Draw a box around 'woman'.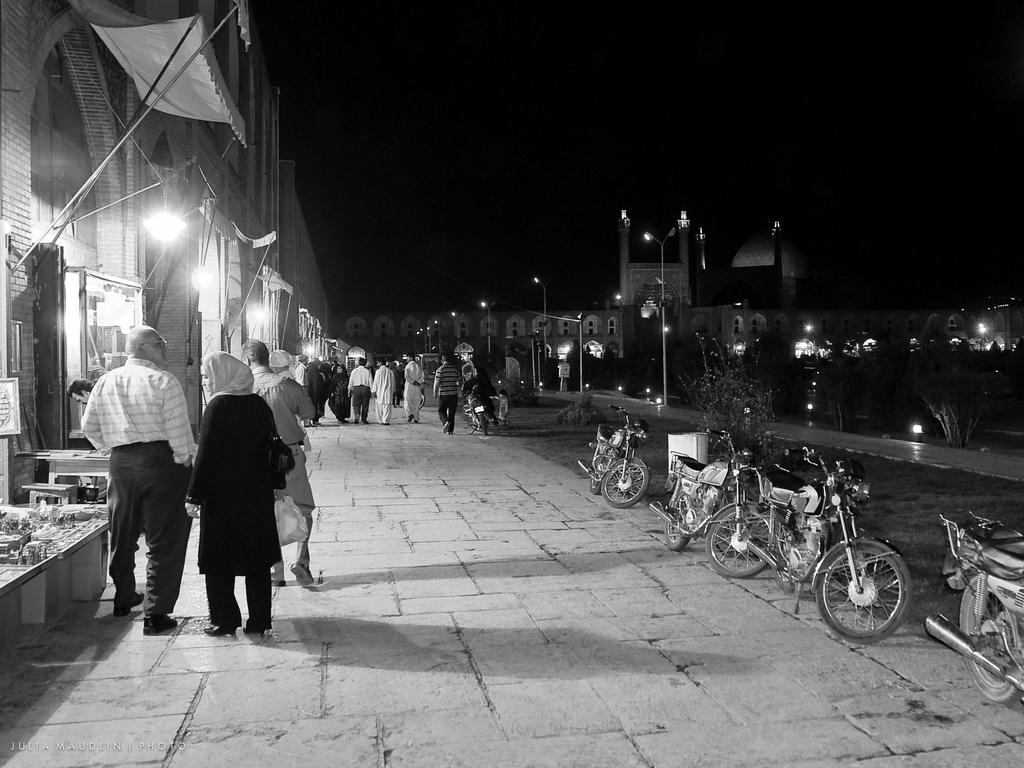
{"left": 185, "top": 350, "right": 282, "bottom": 633}.
